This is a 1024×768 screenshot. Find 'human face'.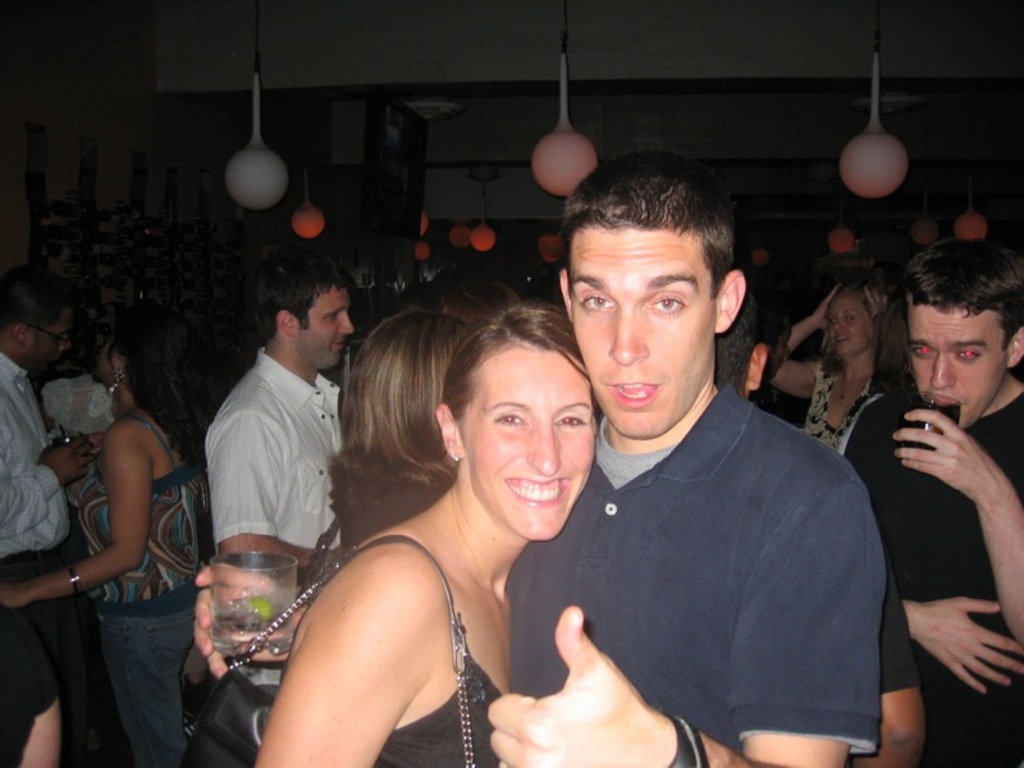
Bounding box: bbox=[900, 303, 1015, 430].
